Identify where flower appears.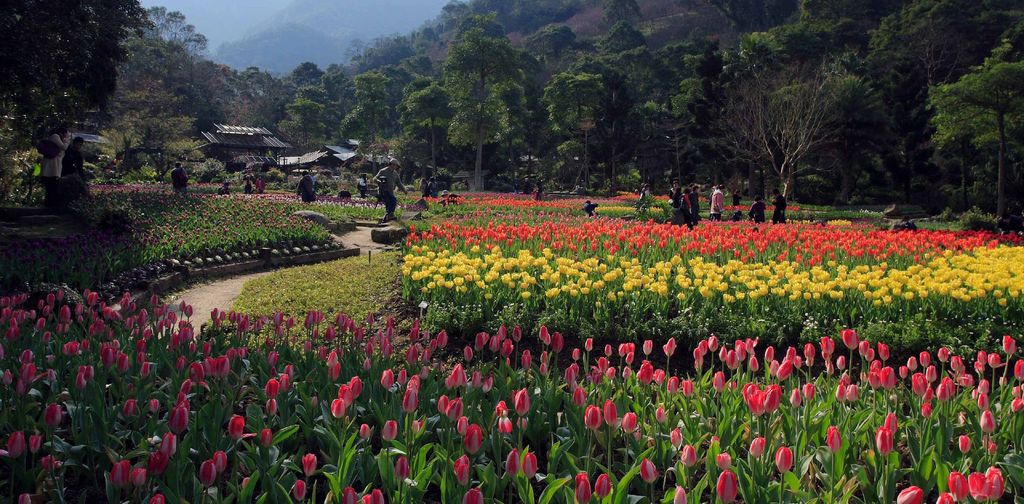
Appears at Rect(714, 451, 732, 471).
